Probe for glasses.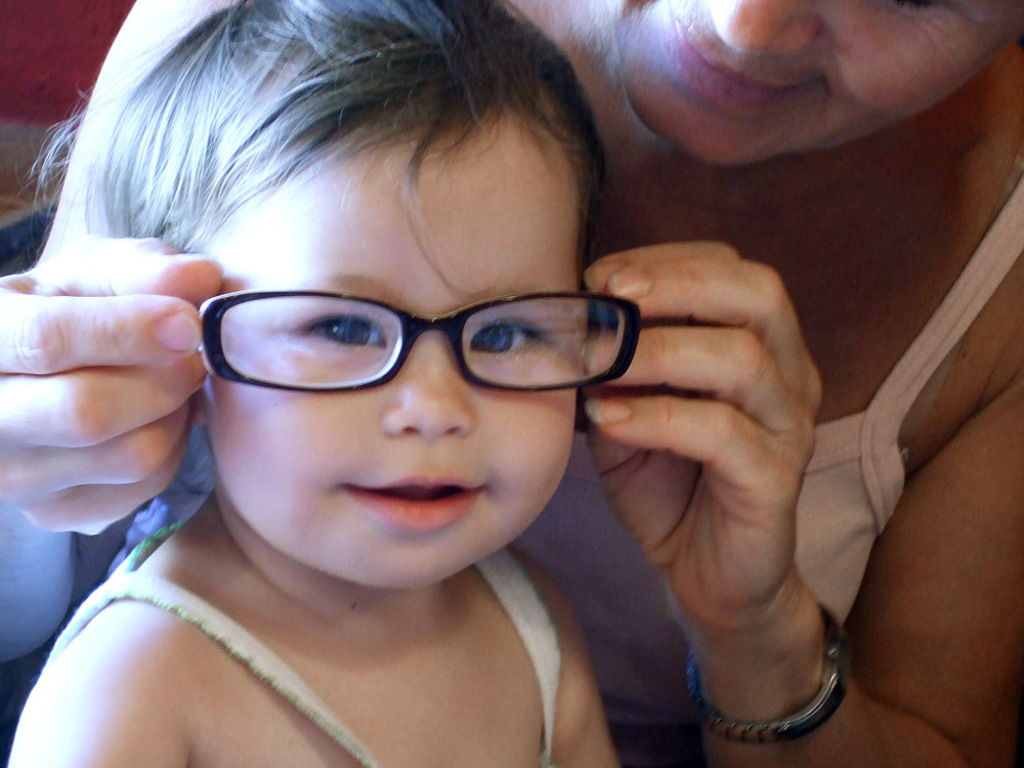
Probe result: [167,279,628,421].
